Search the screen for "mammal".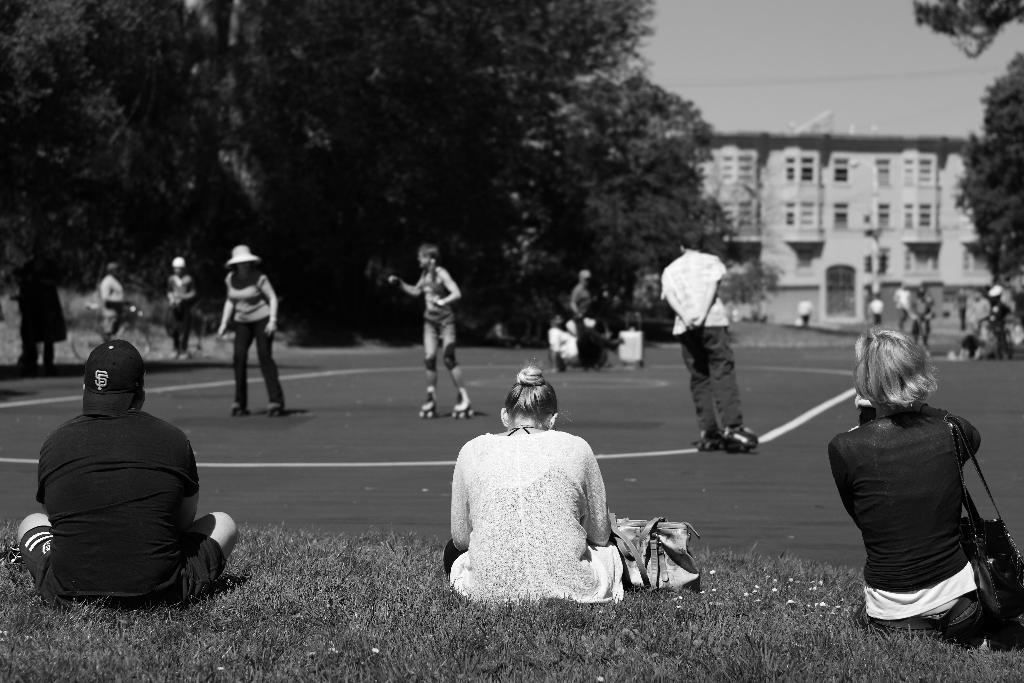
Found at [left=166, top=258, right=196, bottom=358].
